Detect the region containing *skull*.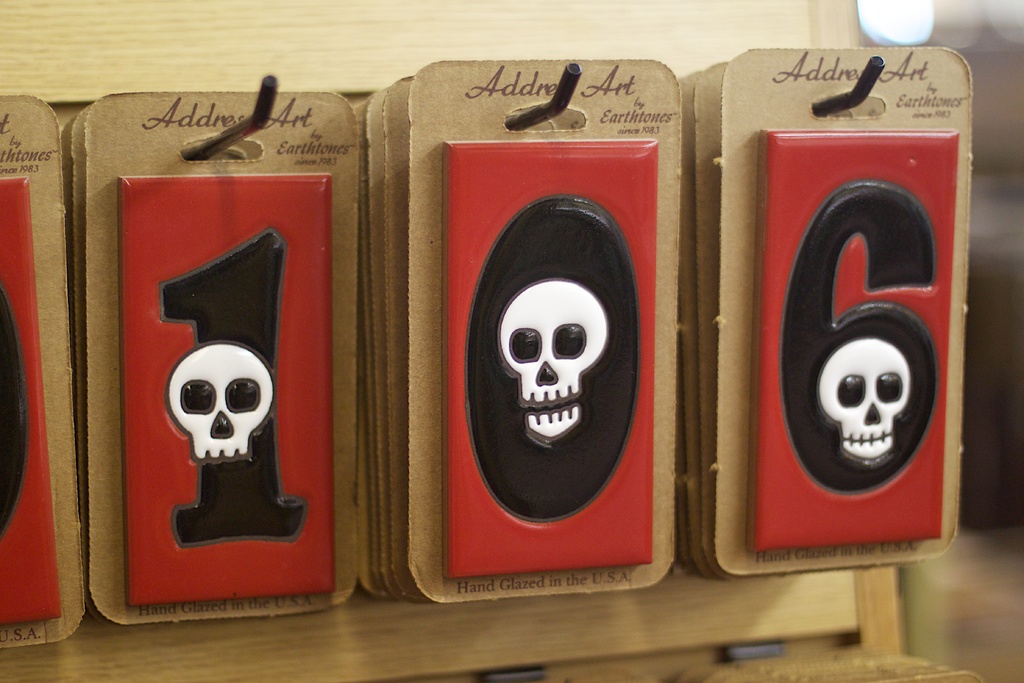
l=164, t=345, r=254, b=486.
